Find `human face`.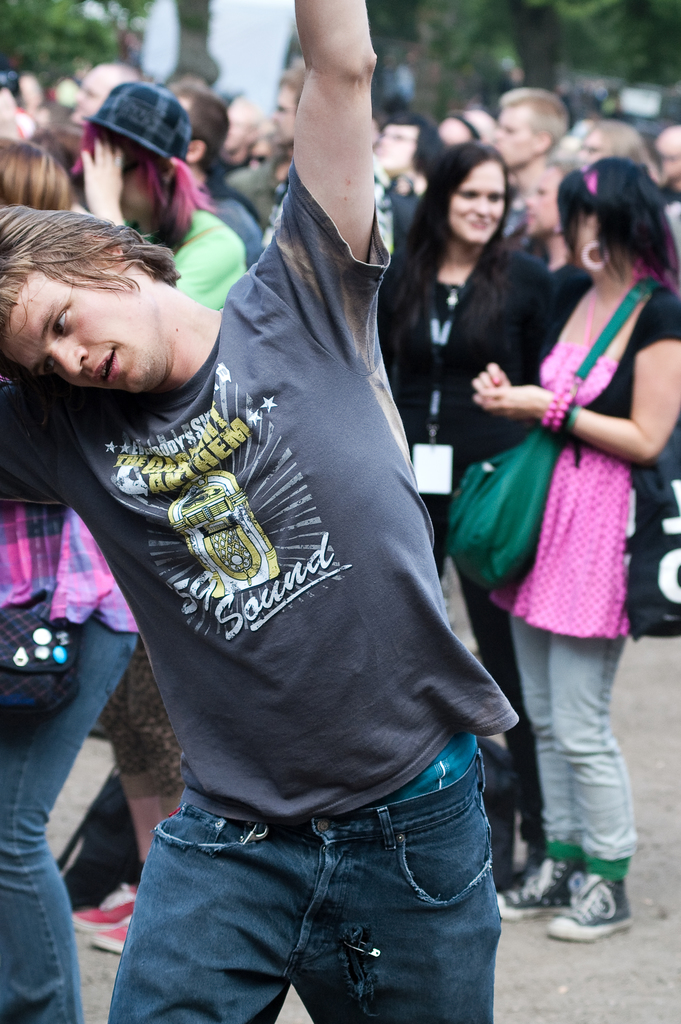
box=[76, 70, 108, 124].
